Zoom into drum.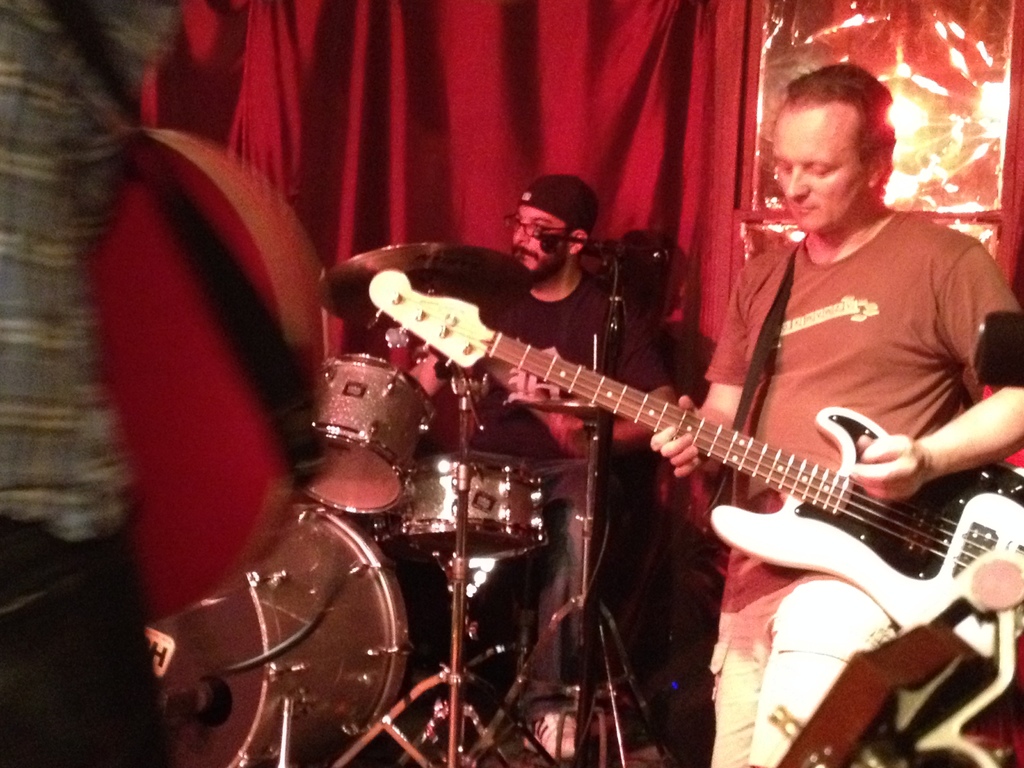
Zoom target: region(287, 353, 433, 513).
